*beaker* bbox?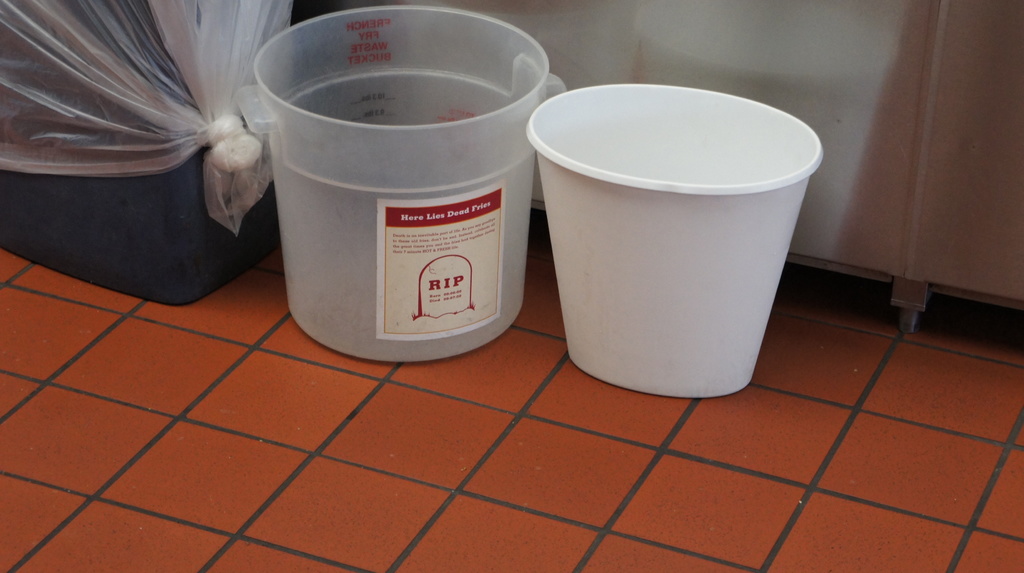
Rect(527, 79, 820, 402)
